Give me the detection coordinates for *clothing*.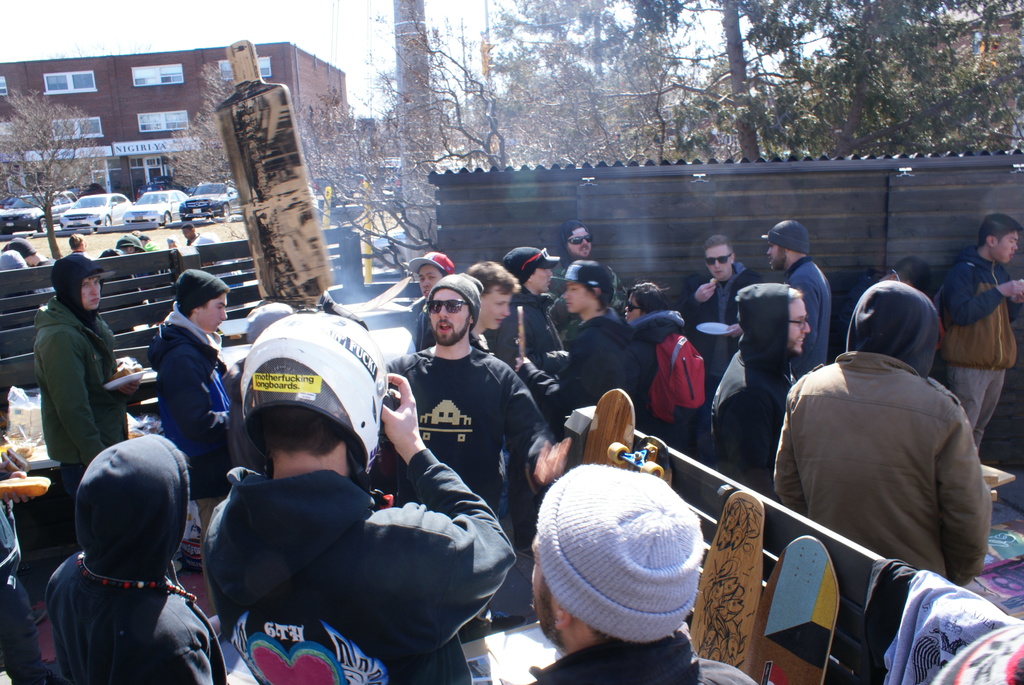
[768,280,989,584].
